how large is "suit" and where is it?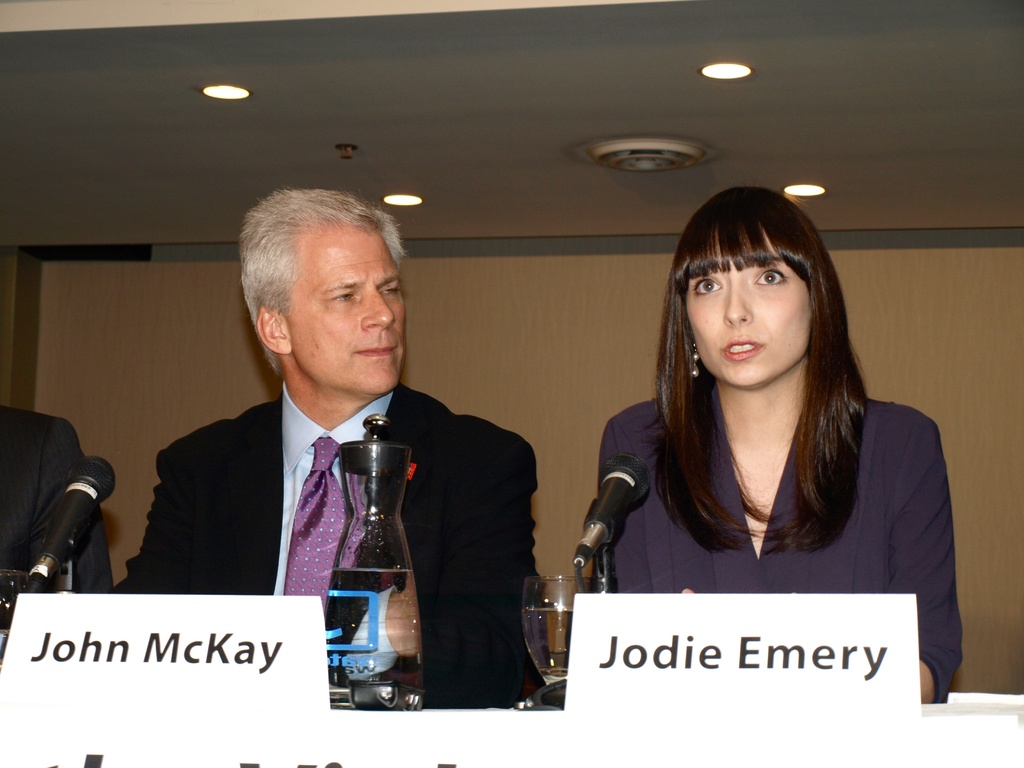
Bounding box: pyautogui.locateOnScreen(0, 403, 111, 618).
